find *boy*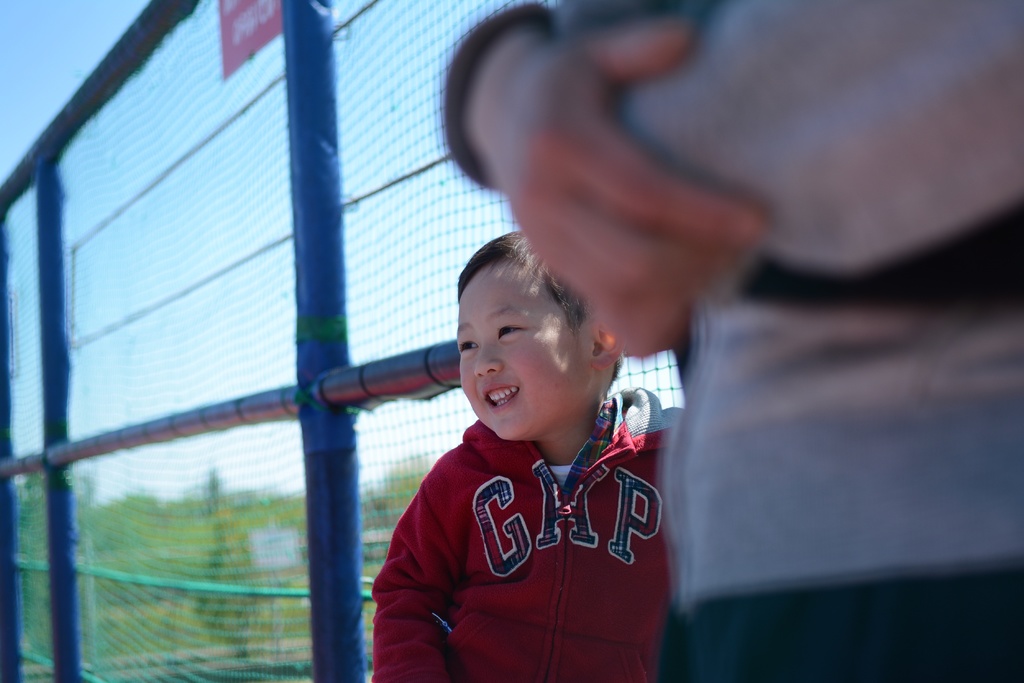
372,216,685,658
